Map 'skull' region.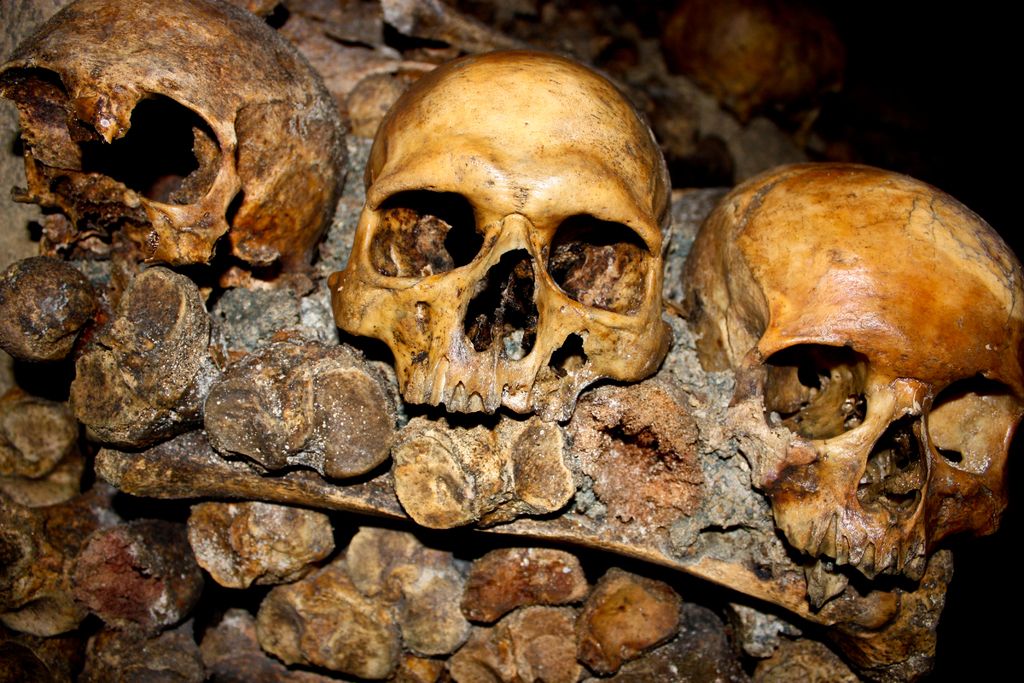
Mapped to (678, 163, 1023, 680).
